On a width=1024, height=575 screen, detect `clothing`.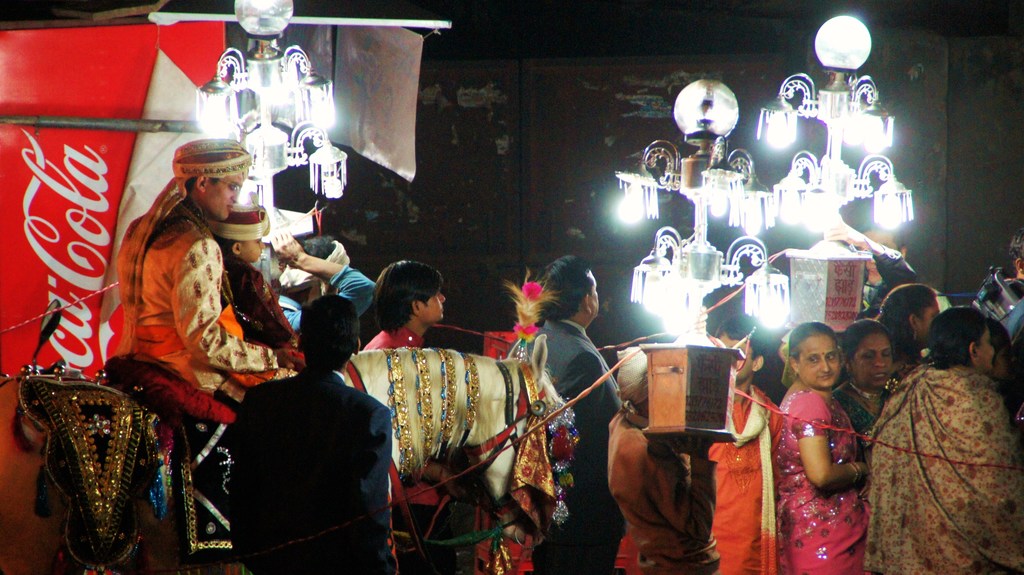
{"x1": 606, "y1": 407, "x2": 731, "y2": 574}.
